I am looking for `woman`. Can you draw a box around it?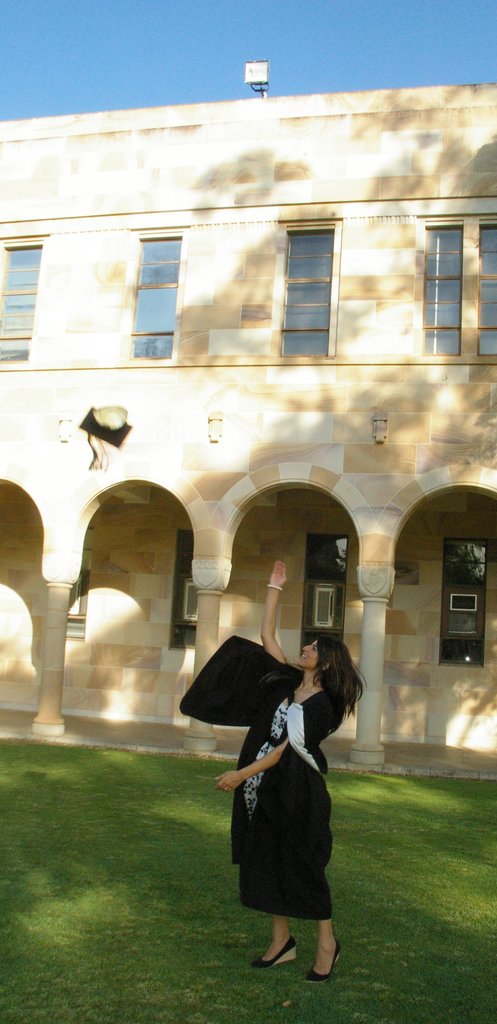
Sure, the bounding box is select_region(211, 630, 355, 972).
